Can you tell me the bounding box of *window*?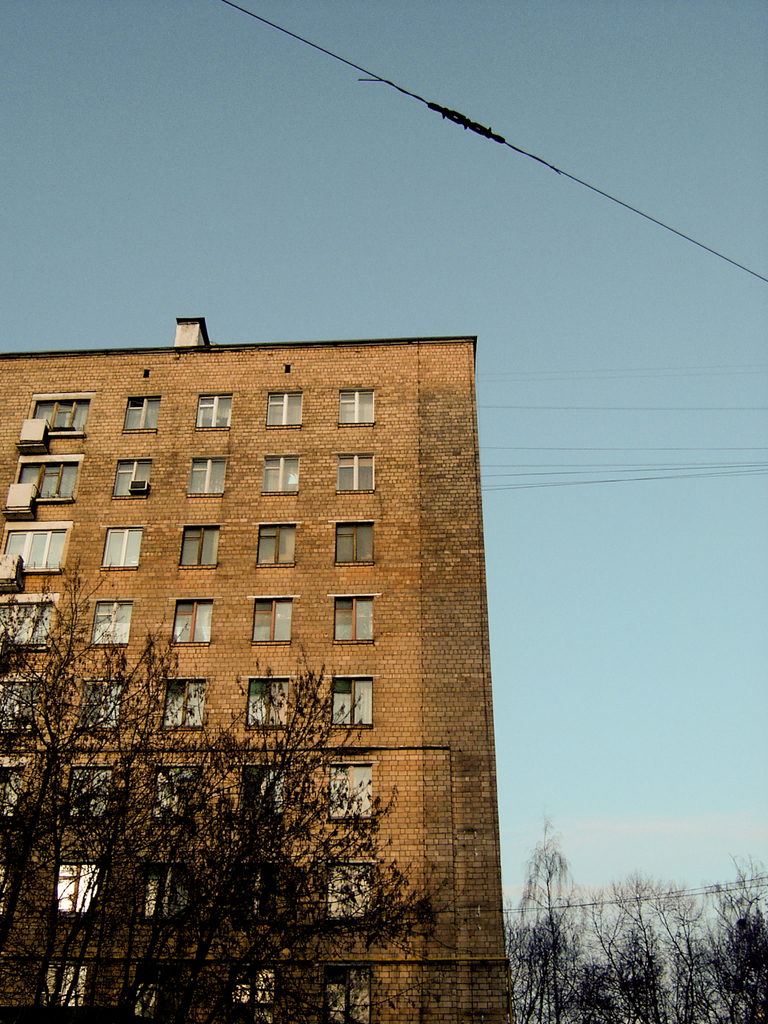
{"left": 34, "top": 398, "right": 92, "bottom": 438}.
